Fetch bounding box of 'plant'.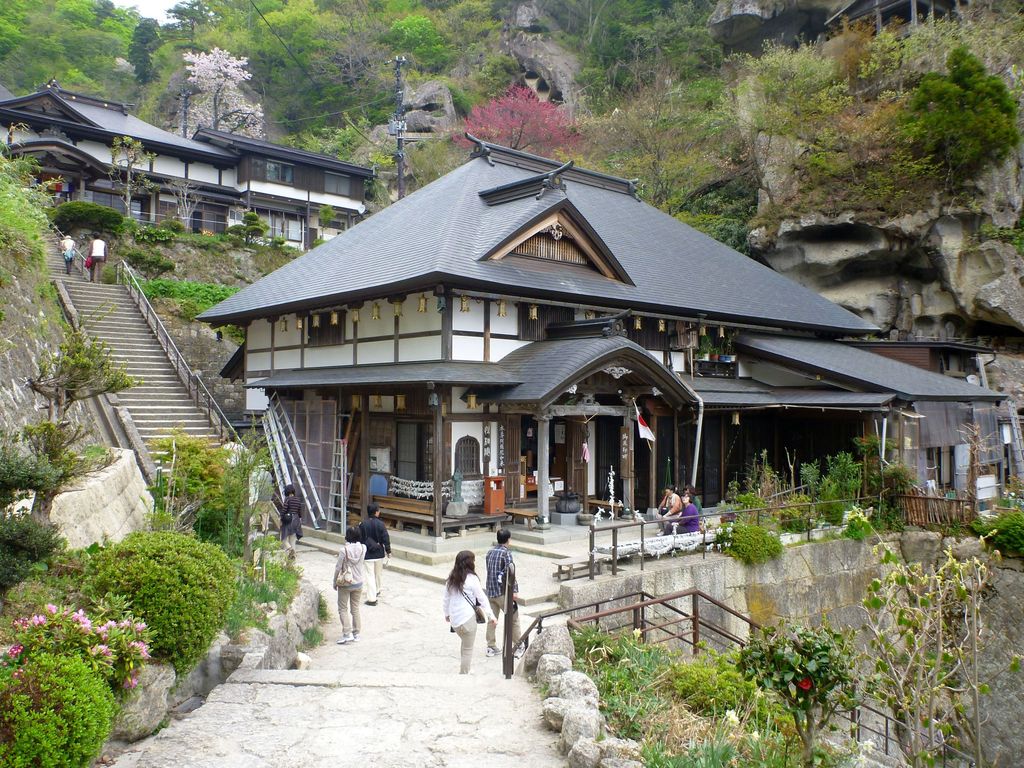
Bbox: locate(860, 545, 1023, 767).
